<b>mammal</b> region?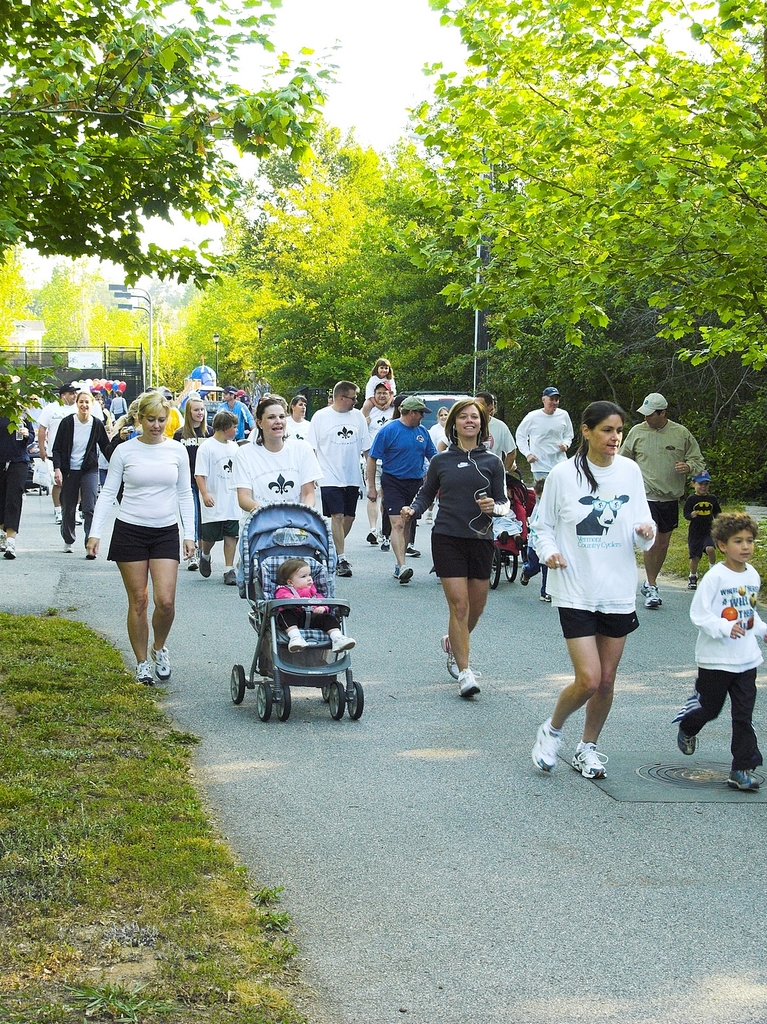
514:384:575:490
